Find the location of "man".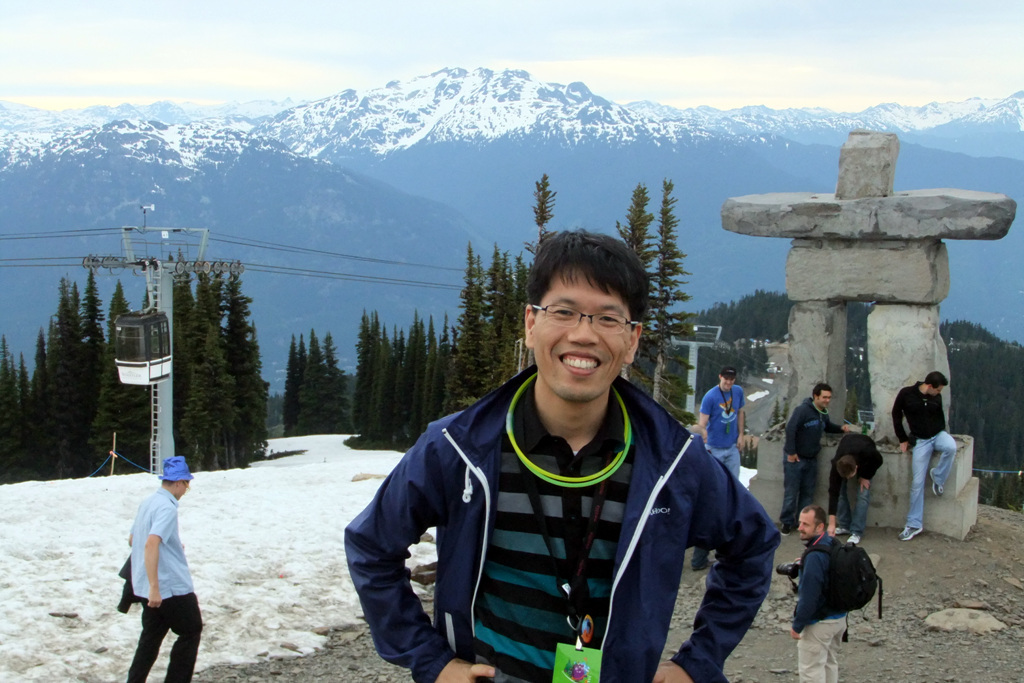
Location: l=829, t=427, r=883, b=545.
